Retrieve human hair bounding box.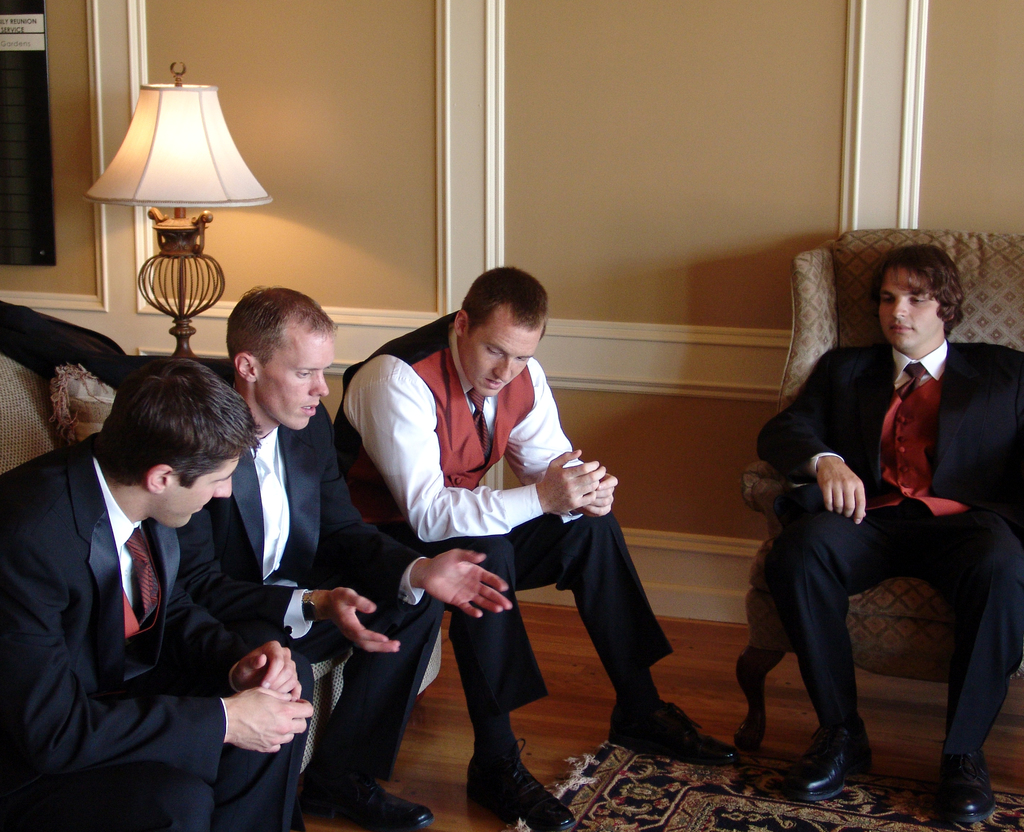
Bounding box: 464 265 545 336.
